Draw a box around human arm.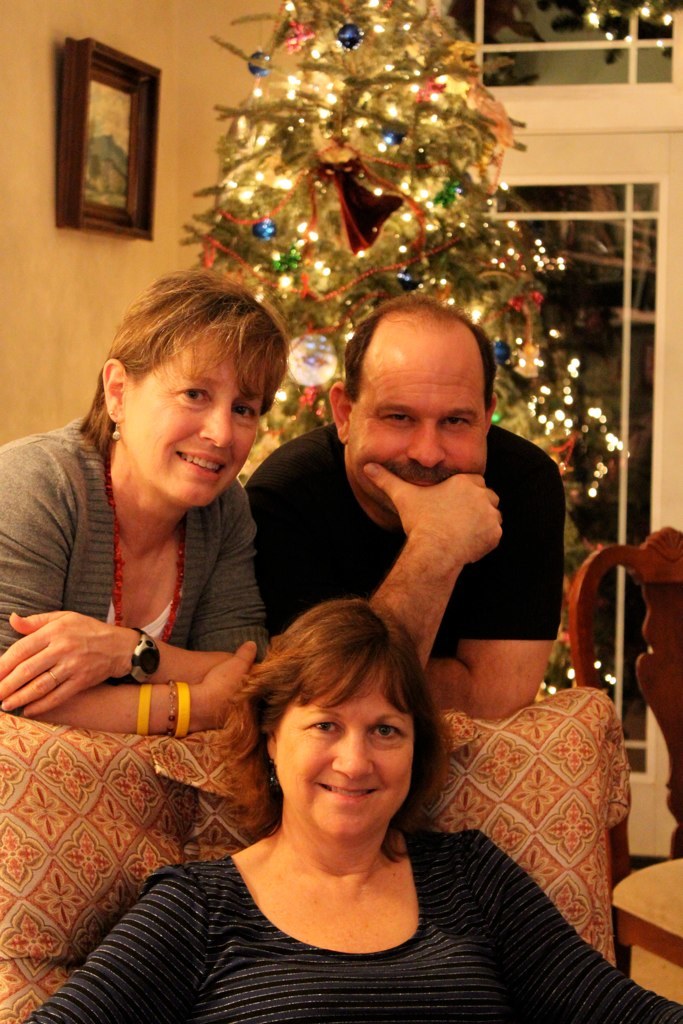
417:455:568:724.
